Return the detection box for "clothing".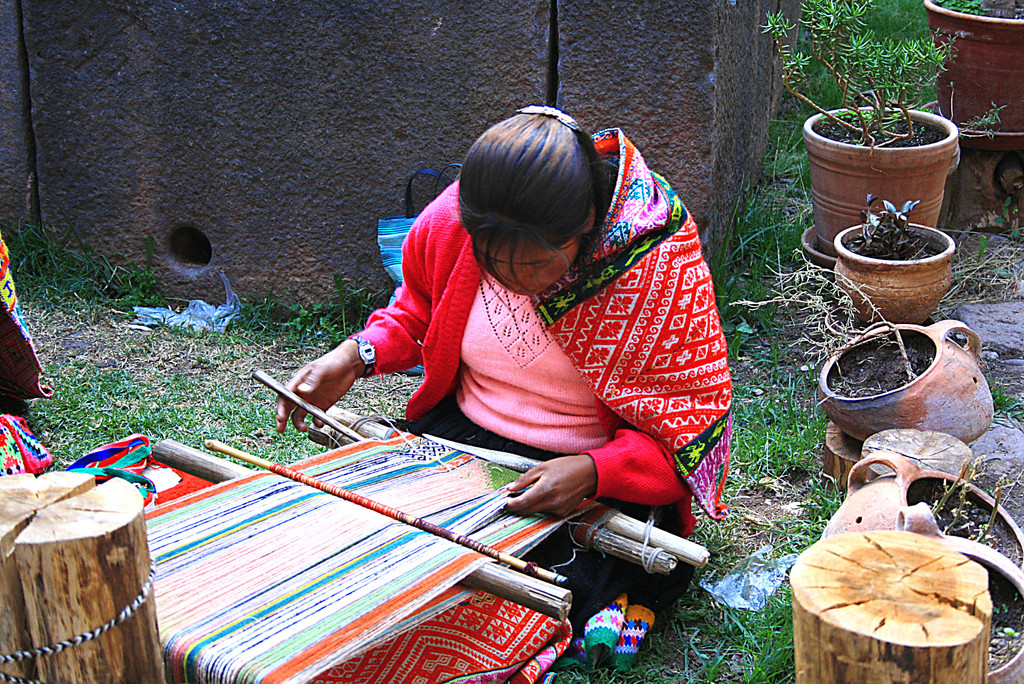
<region>345, 121, 729, 543</region>.
